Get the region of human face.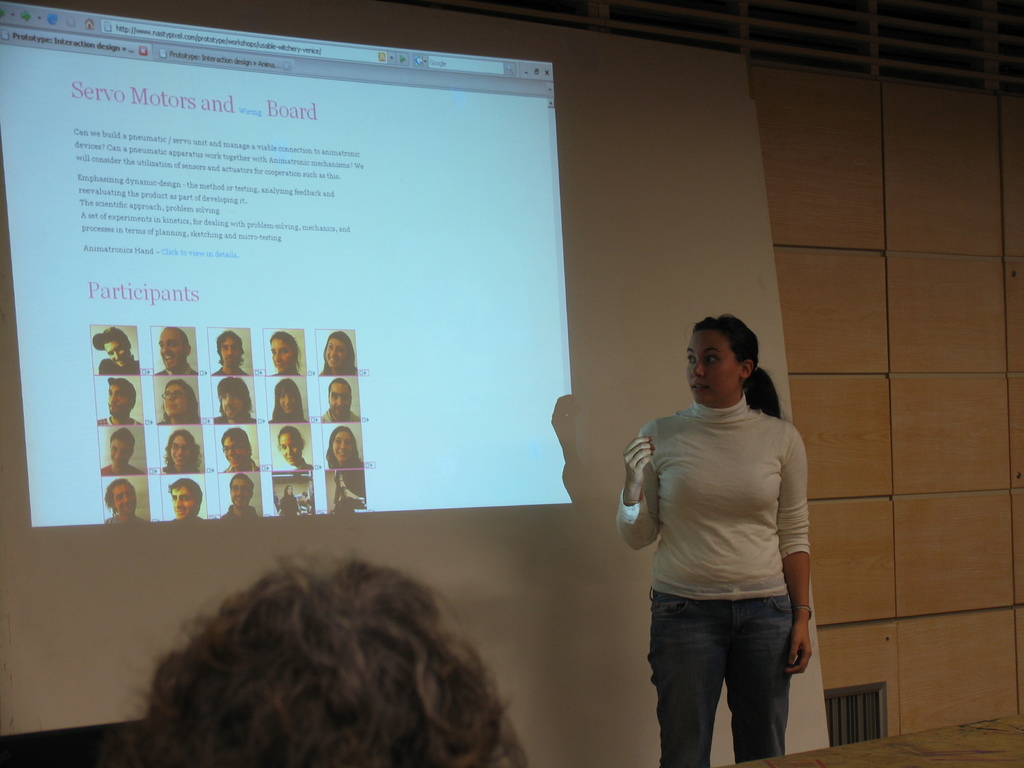
x1=111, y1=440, x2=131, y2=466.
